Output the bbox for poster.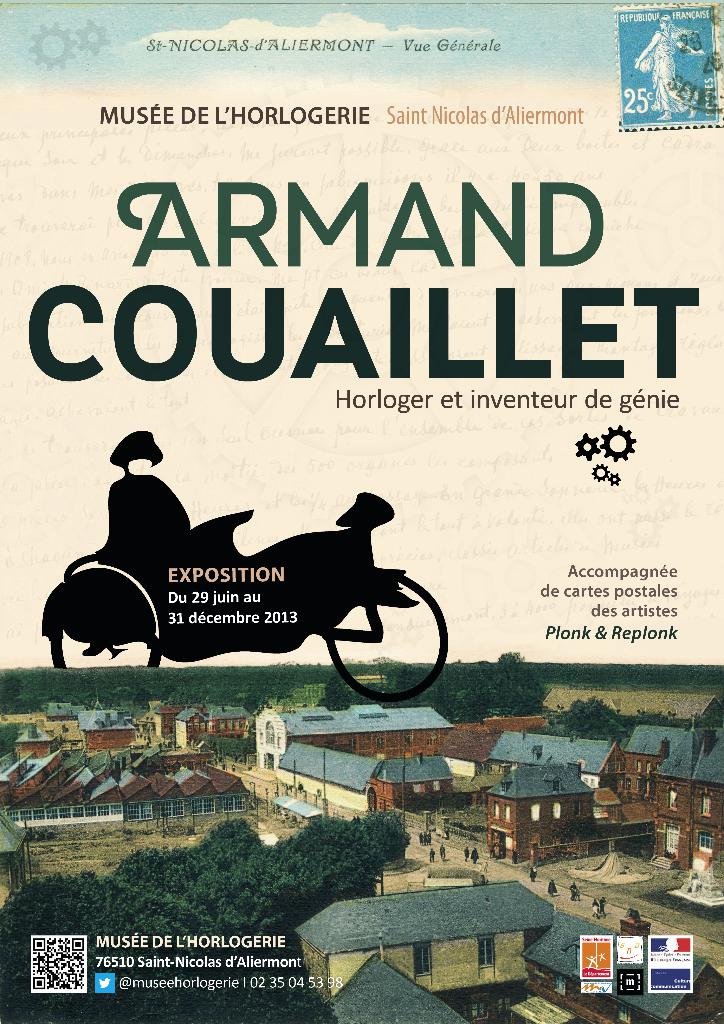
crop(0, 0, 723, 1023).
